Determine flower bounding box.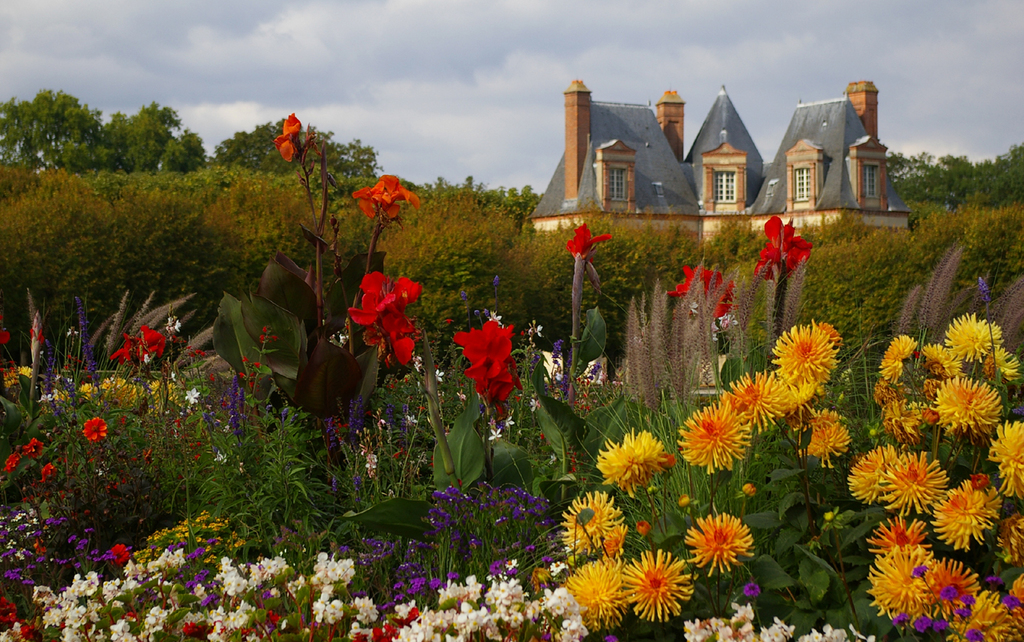
Determined: [260,320,270,333].
